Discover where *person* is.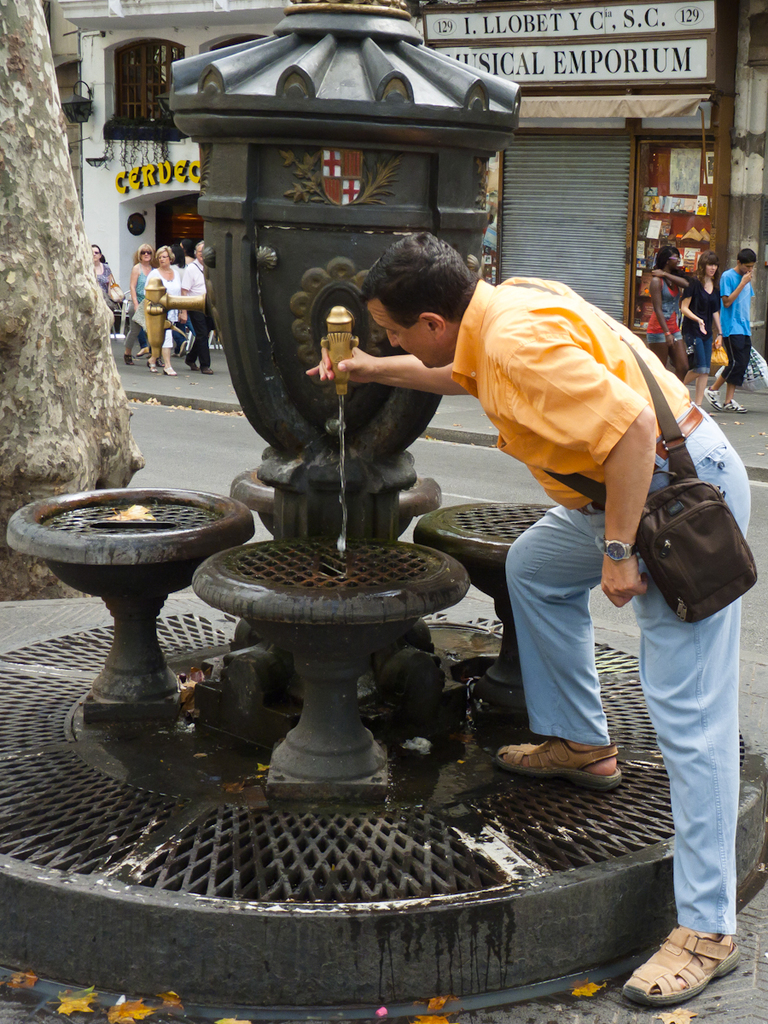
Discovered at BBox(708, 251, 759, 431).
